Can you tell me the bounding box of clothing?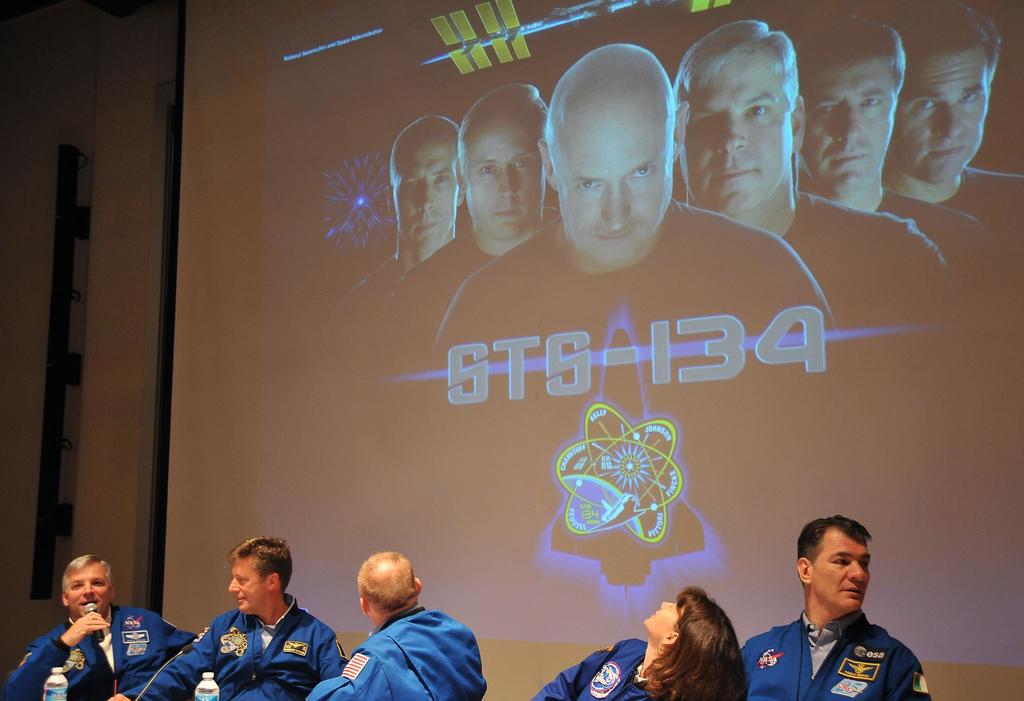
[0, 607, 210, 700].
